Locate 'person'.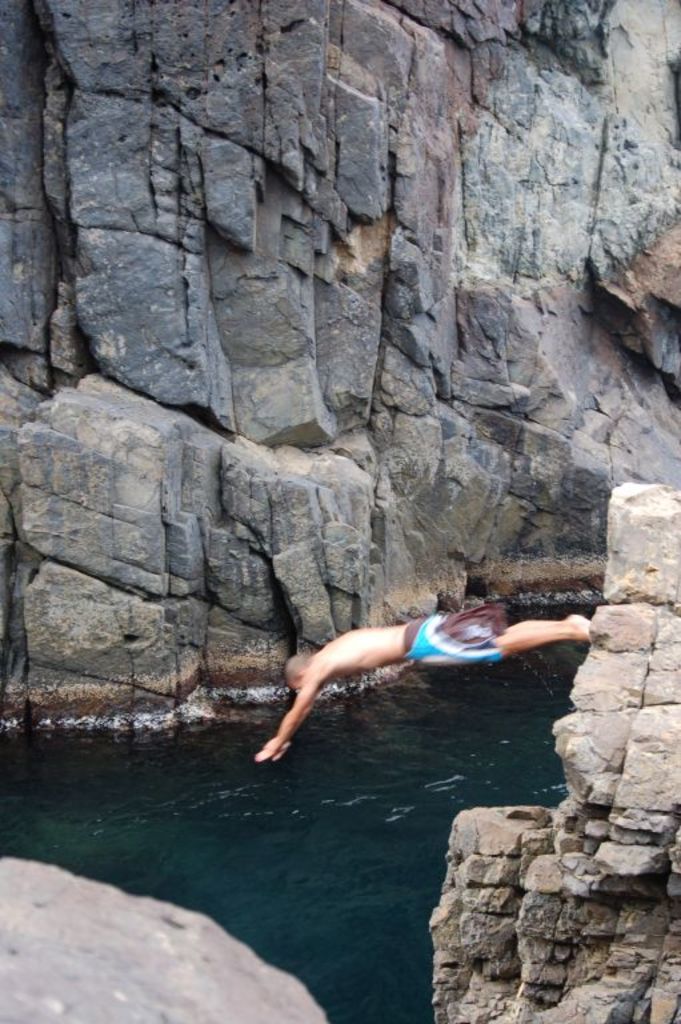
Bounding box: left=252, top=595, right=584, bottom=775.
